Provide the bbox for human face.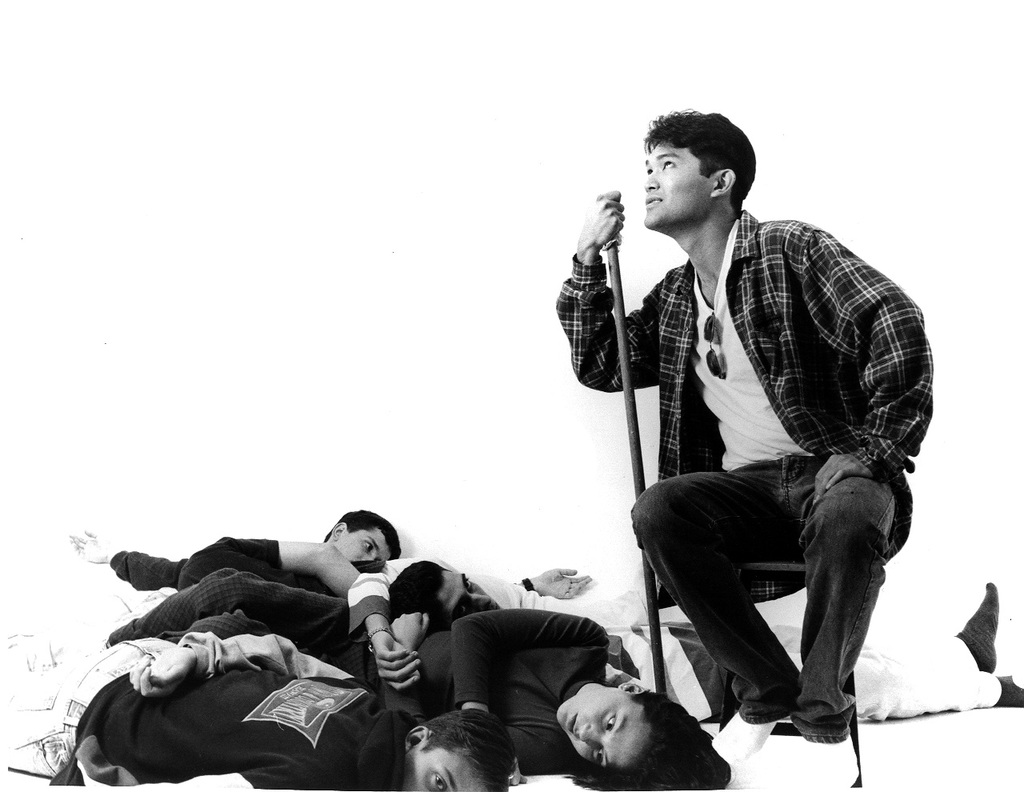
bbox=[643, 142, 716, 230].
